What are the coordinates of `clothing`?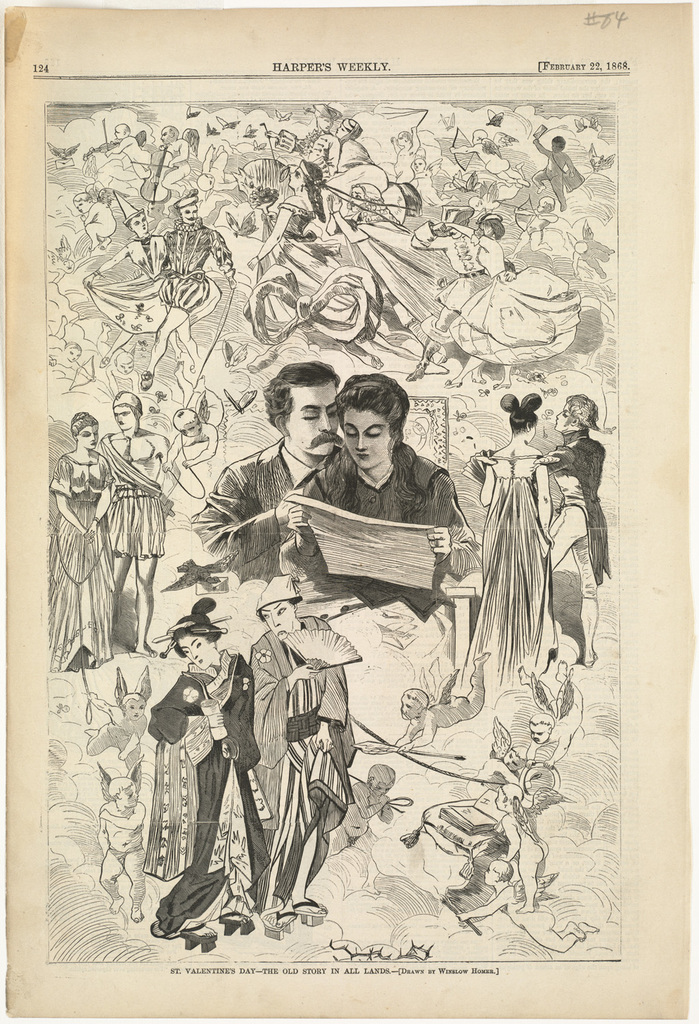
bbox=(279, 416, 482, 607).
